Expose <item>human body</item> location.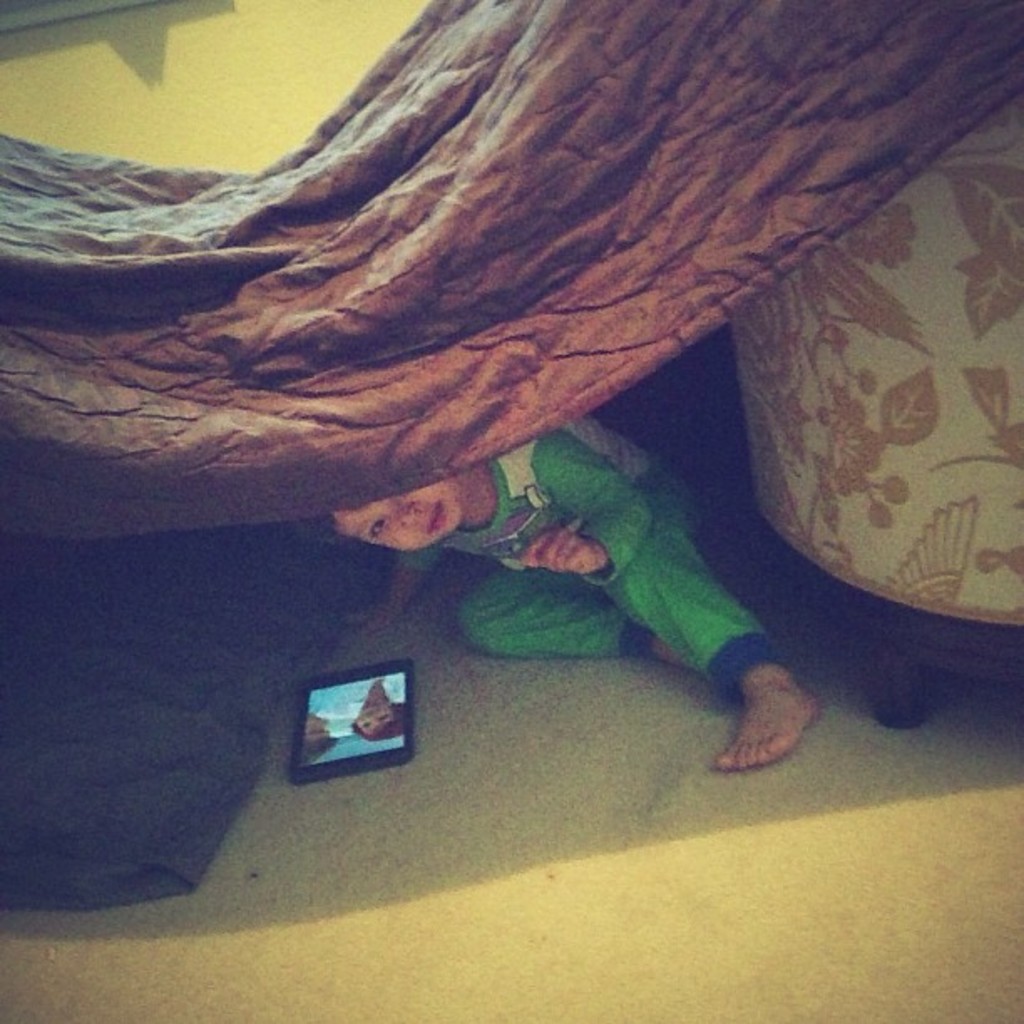
Exposed at {"left": 310, "top": 674, "right": 403, "bottom": 745}.
